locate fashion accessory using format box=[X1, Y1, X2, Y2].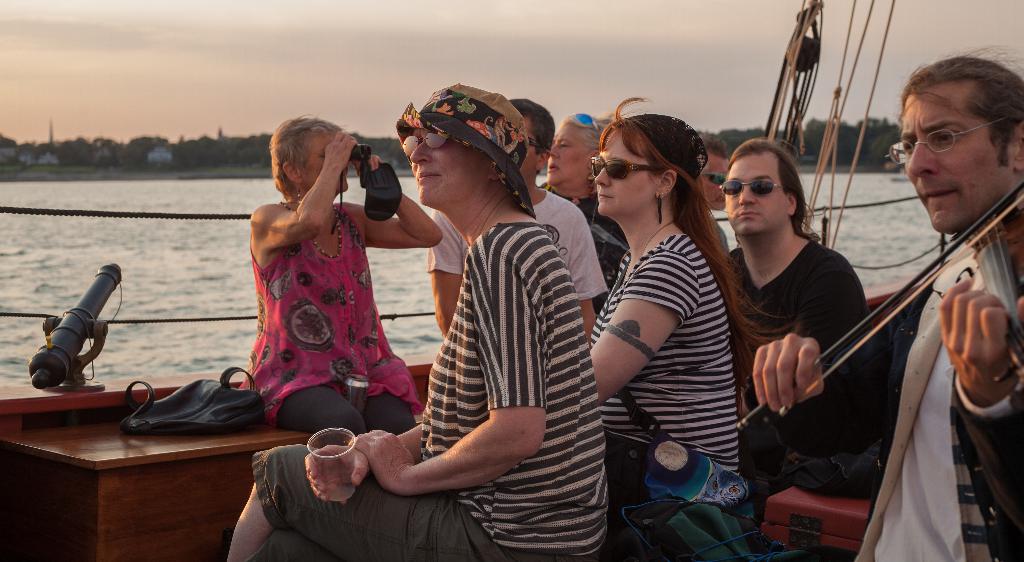
box=[652, 191, 664, 226].
